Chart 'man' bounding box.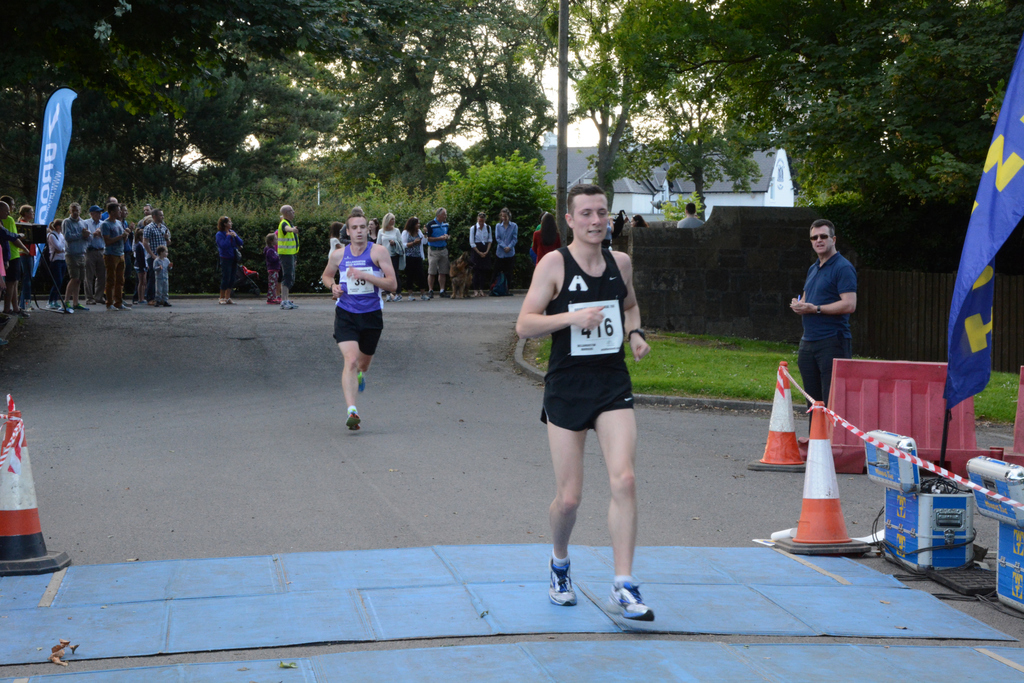
Charted: 784 211 870 450.
